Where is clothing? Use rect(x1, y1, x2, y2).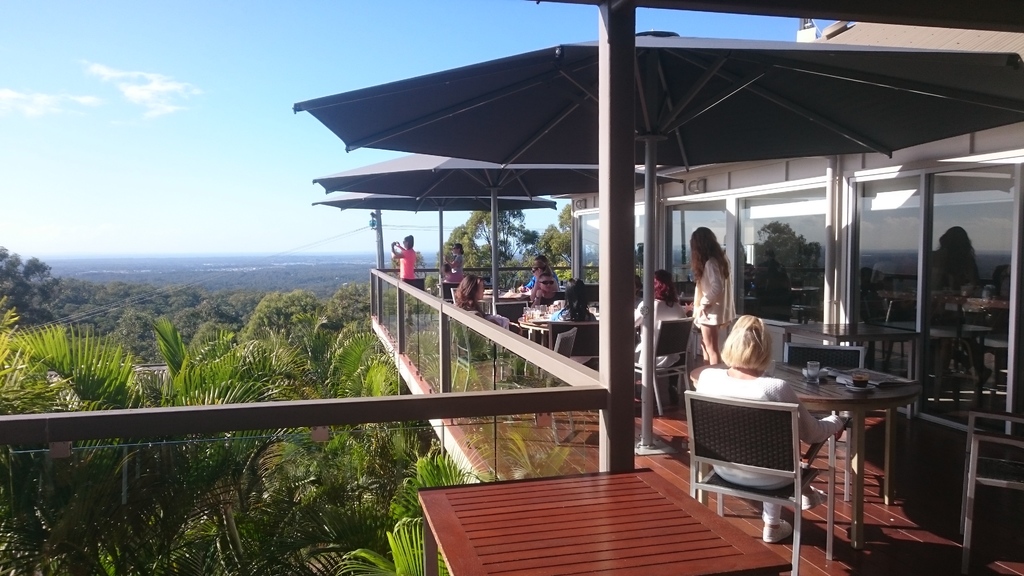
rect(400, 246, 422, 293).
